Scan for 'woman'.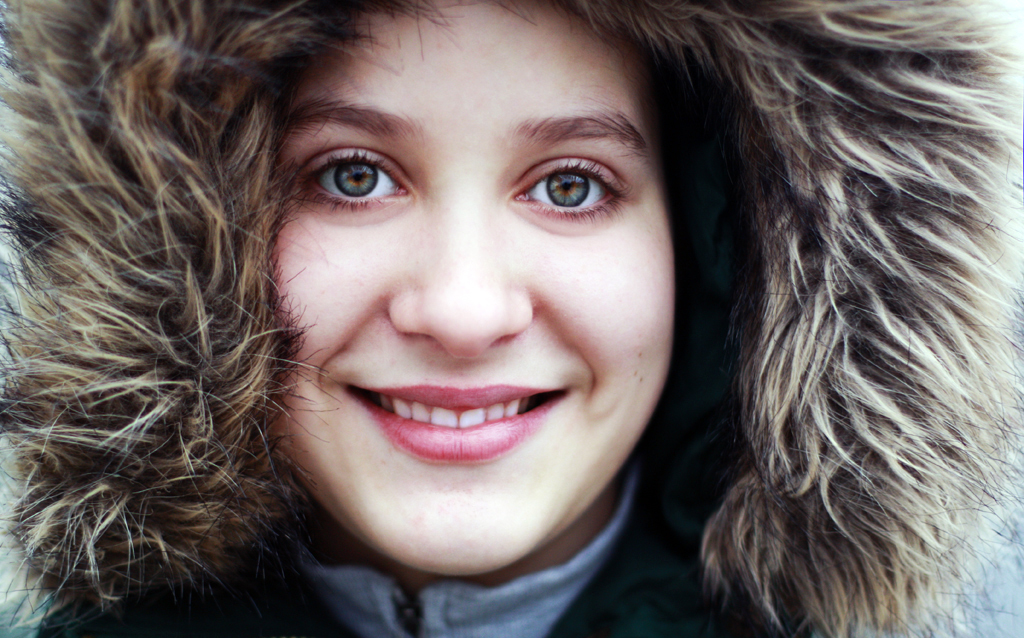
Scan result: region(0, 0, 1023, 637).
